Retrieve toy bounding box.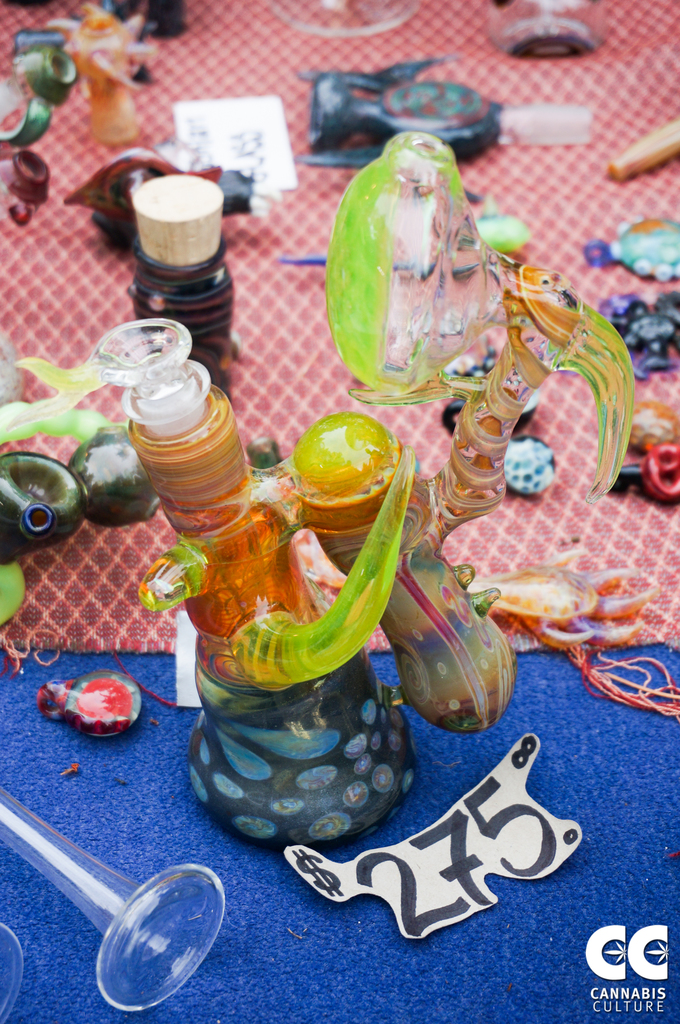
Bounding box: box(576, 220, 679, 286).
